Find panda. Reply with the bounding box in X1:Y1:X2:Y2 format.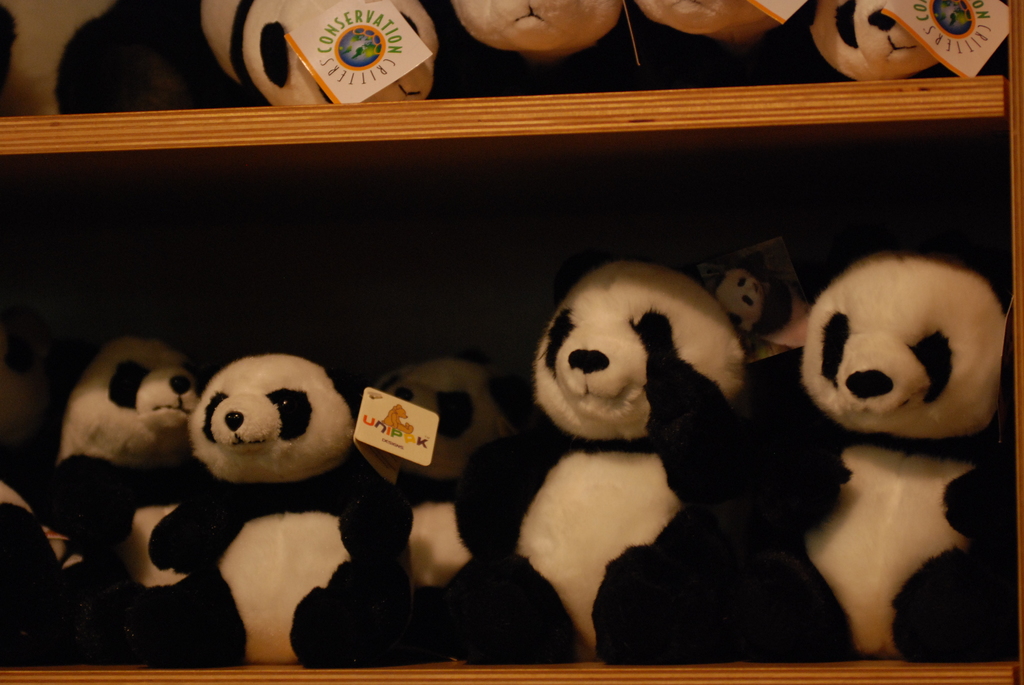
808:0:943:84.
